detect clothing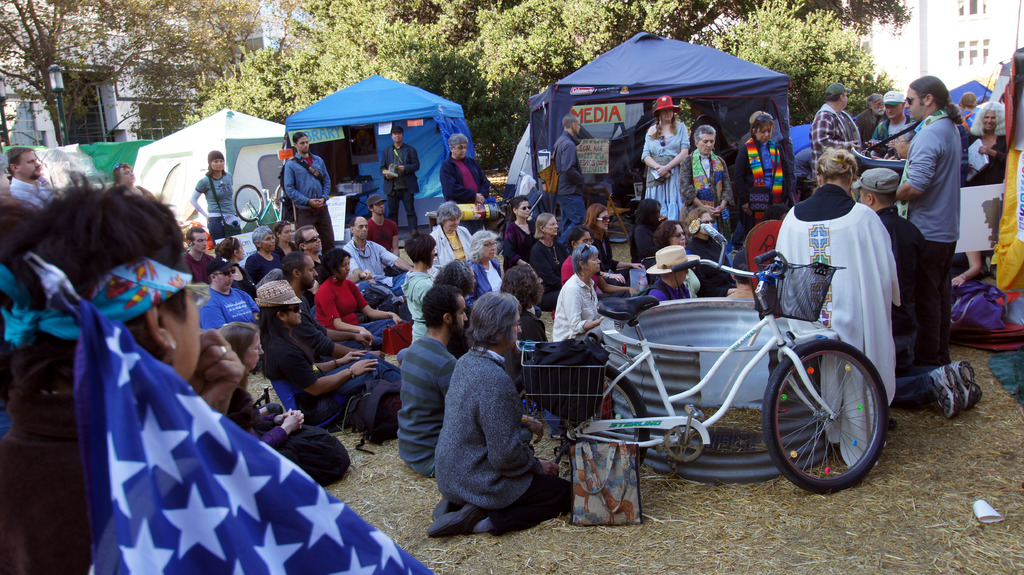
(left=314, top=276, right=396, bottom=353)
